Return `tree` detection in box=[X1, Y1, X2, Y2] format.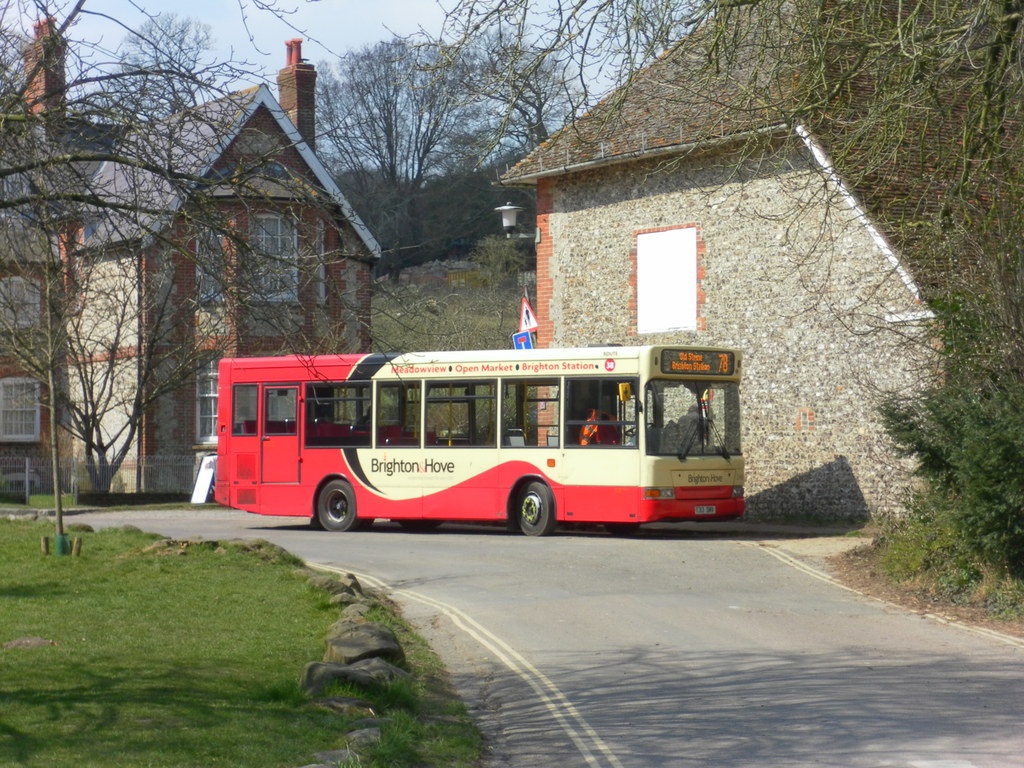
box=[382, 0, 1023, 585].
